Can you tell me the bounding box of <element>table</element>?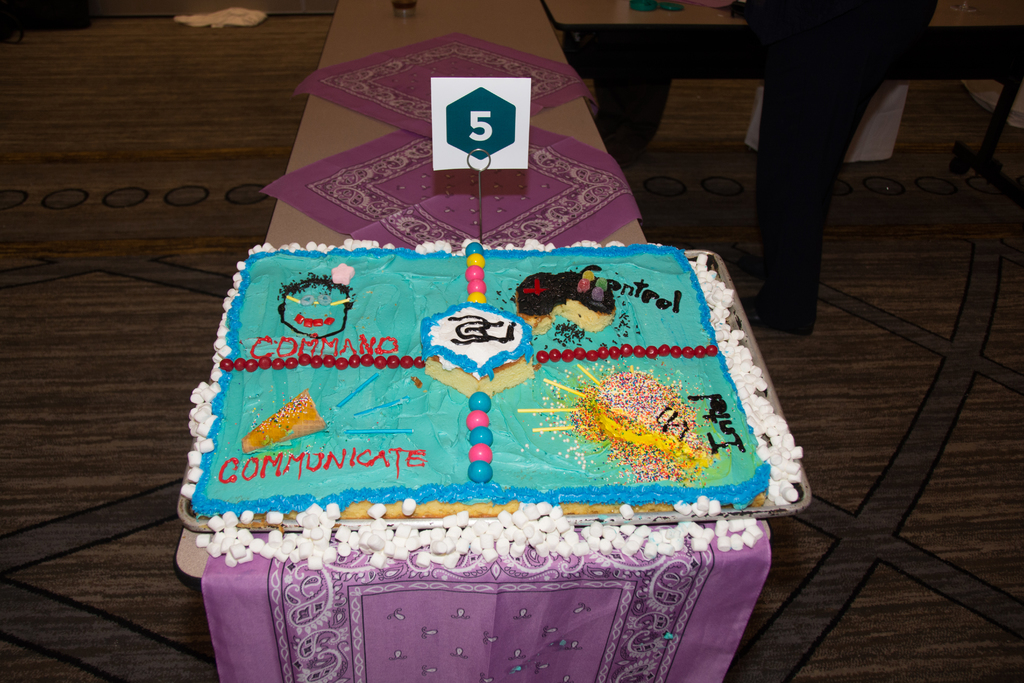
(173, 0, 773, 682).
